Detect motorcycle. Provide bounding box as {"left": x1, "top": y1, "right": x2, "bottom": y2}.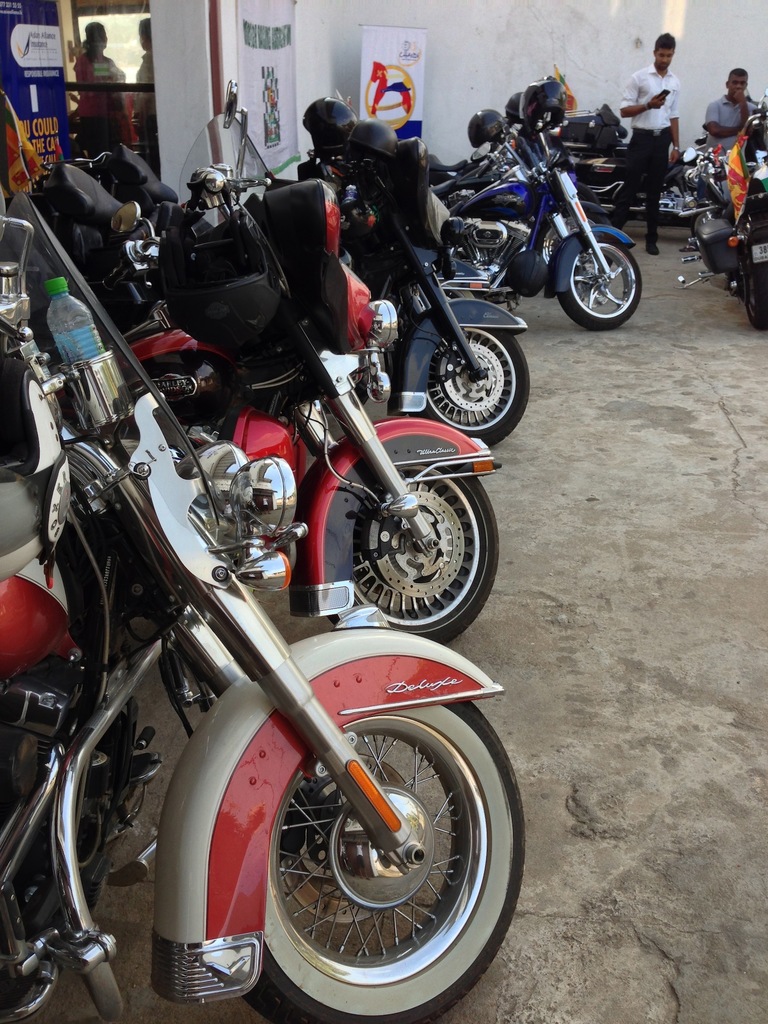
{"left": 351, "top": 86, "right": 649, "bottom": 353}.
